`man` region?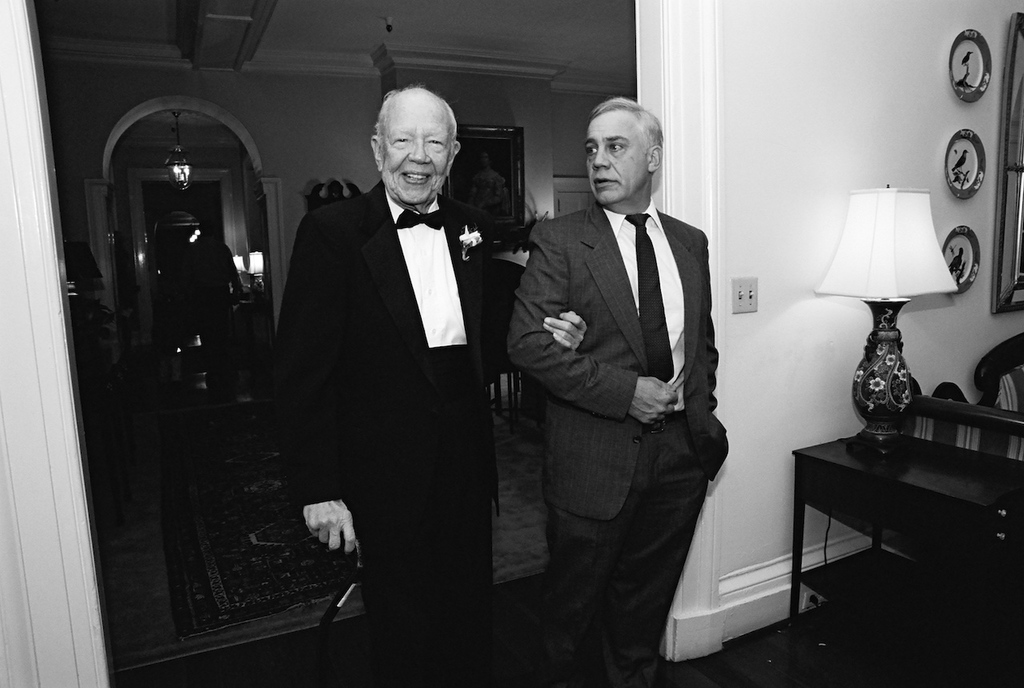
(257, 78, 519, 642)
